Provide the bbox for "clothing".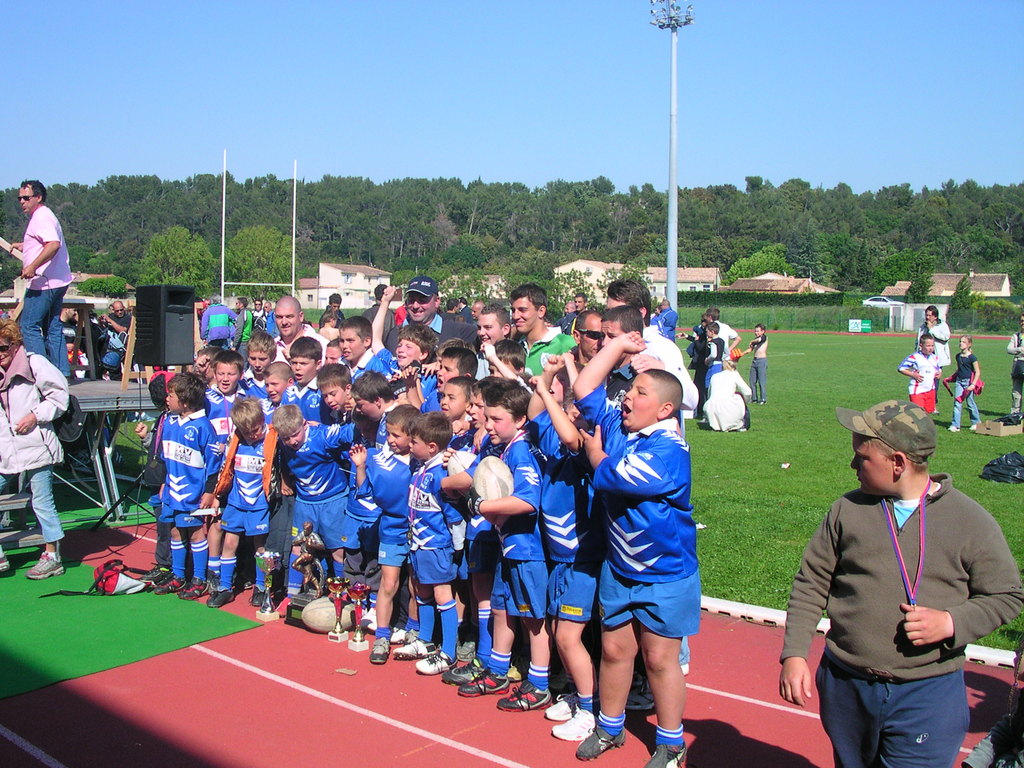
228/432/278/548.
